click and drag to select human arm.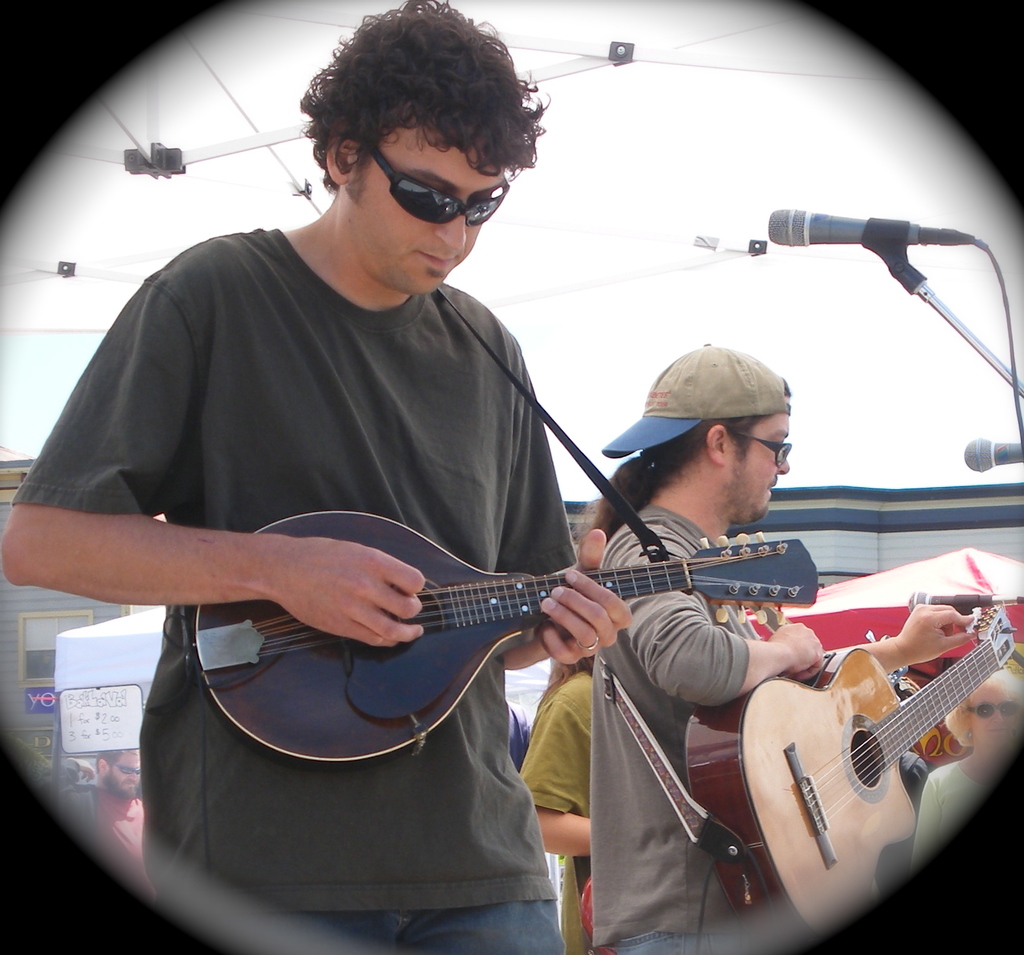
Selection: [808, 593, 988, 686].
